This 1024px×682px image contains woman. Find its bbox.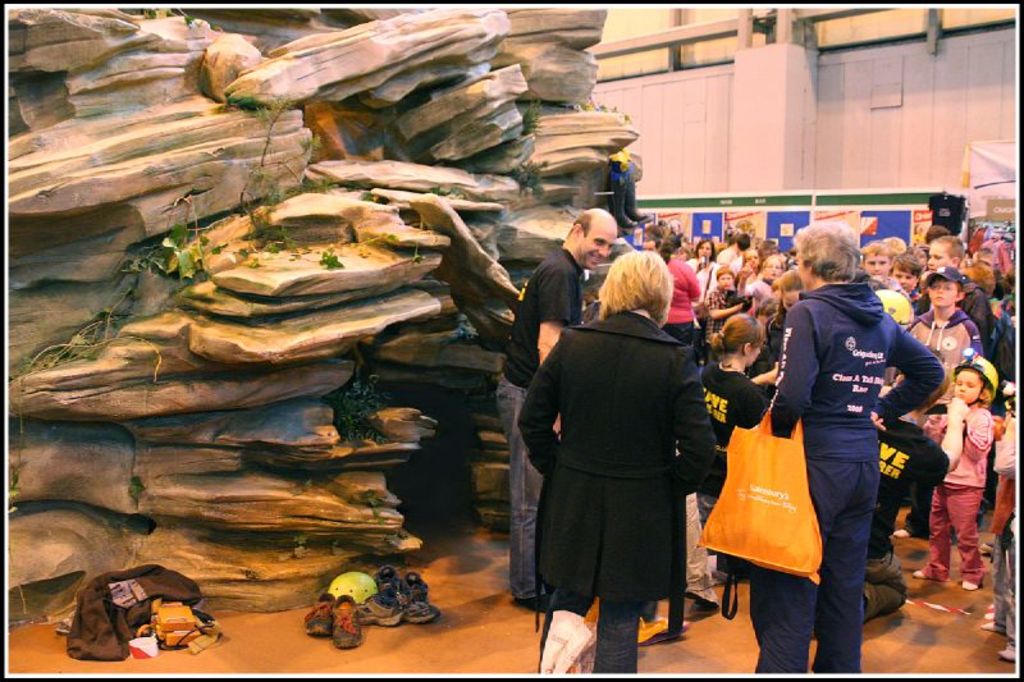
[left=741, top=257, right=785, bottom=299].
